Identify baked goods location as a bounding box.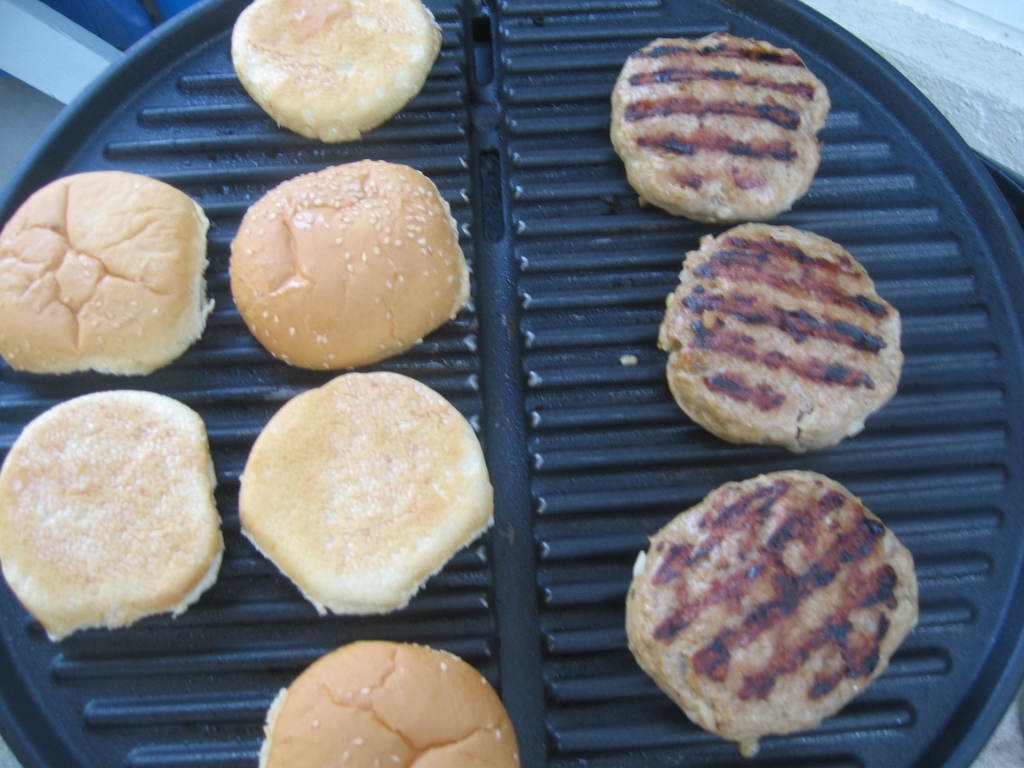
0 173 211 373.
